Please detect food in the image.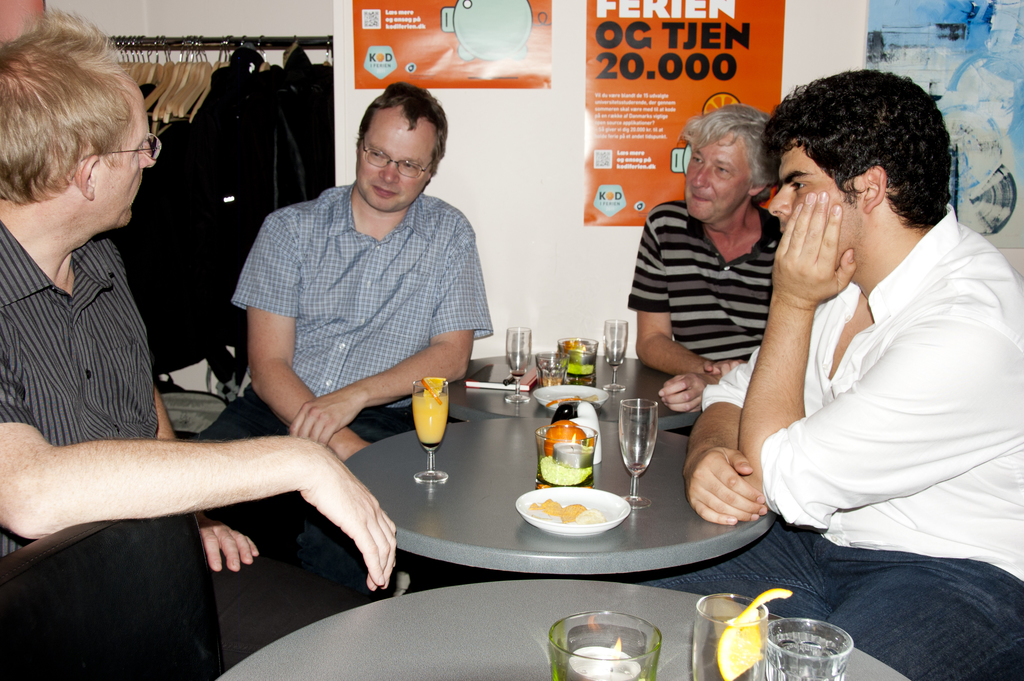
Rect(537, 496, 564, 516).
